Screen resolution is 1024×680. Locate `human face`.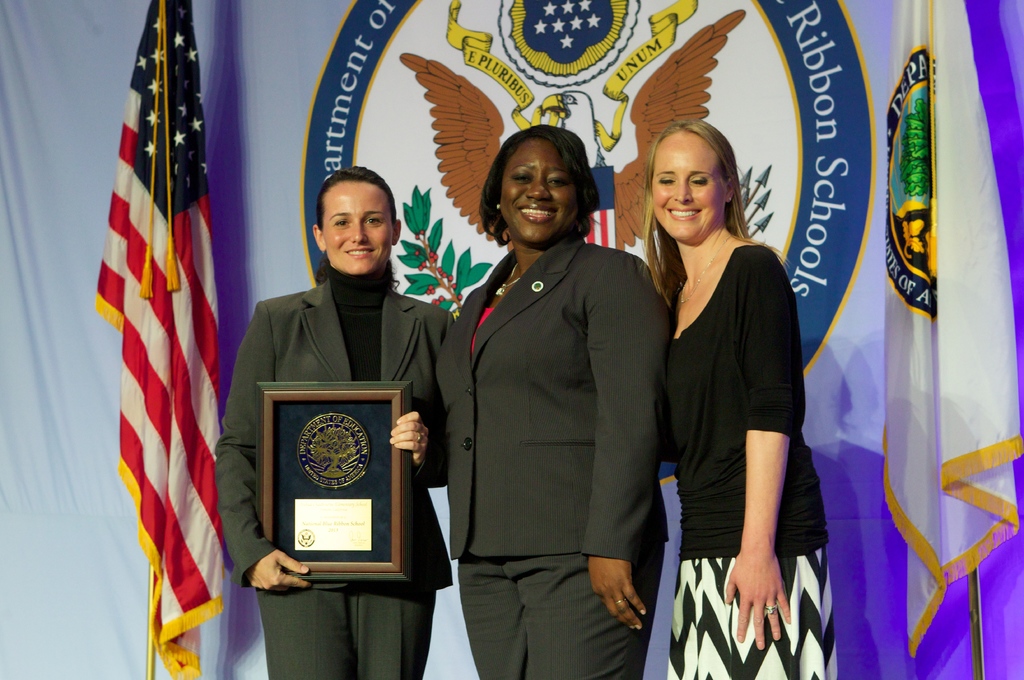
652 132 724 239.
